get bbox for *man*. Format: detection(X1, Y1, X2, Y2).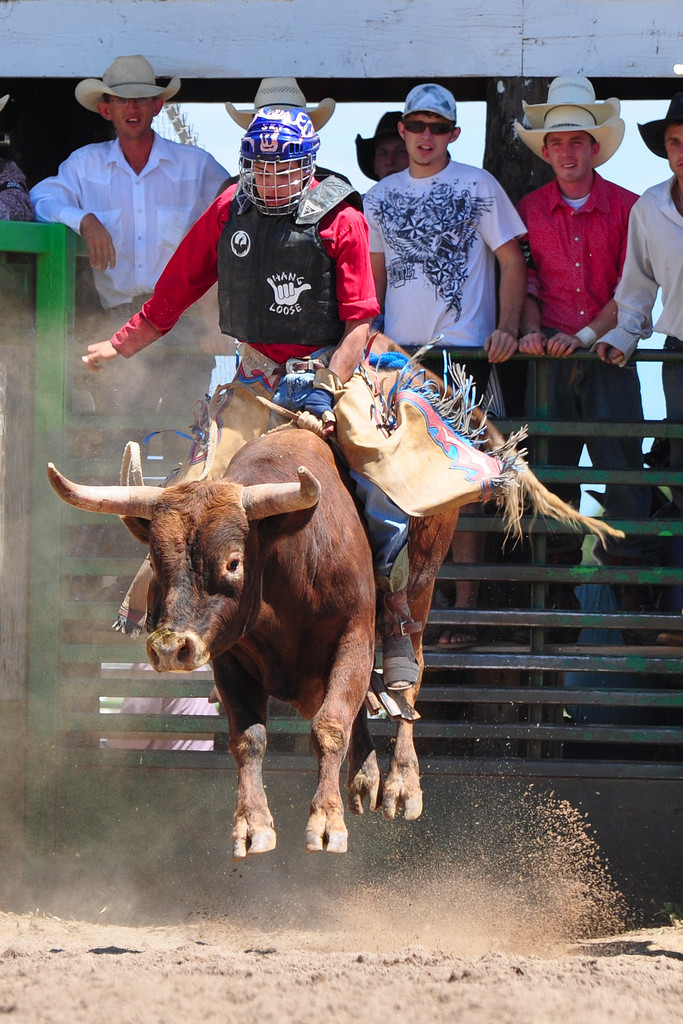
detection(511, 104, 652, 639).
